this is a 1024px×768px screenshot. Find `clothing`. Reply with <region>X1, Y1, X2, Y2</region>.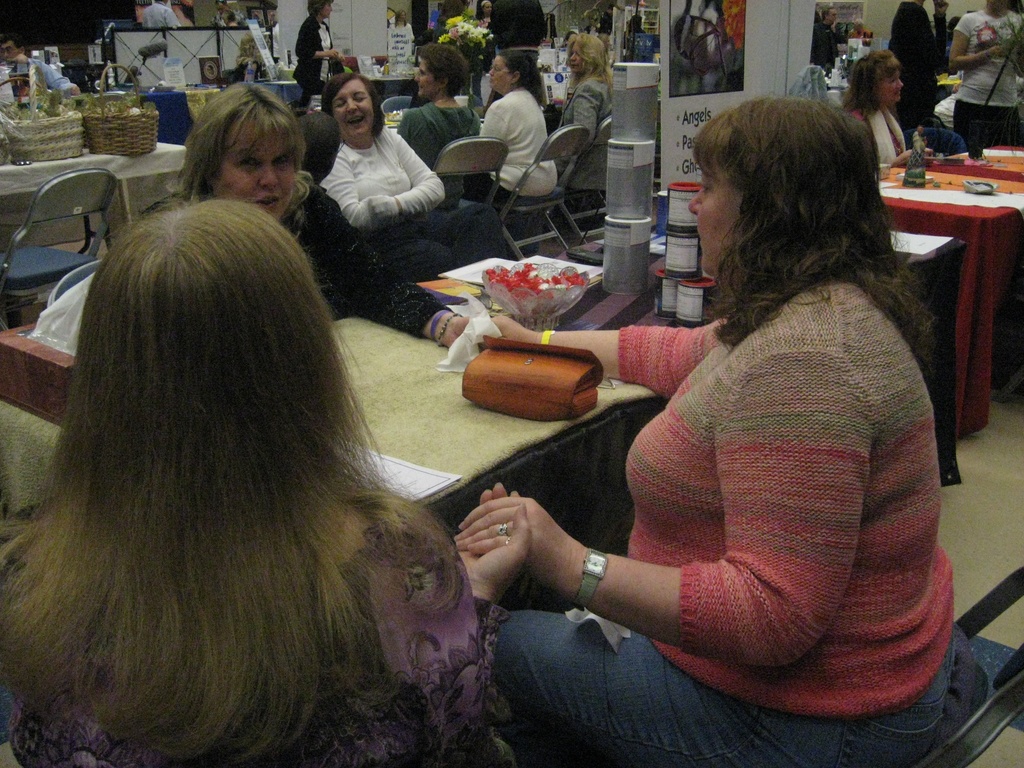
<region>317, 137, 428, 233</region>.
